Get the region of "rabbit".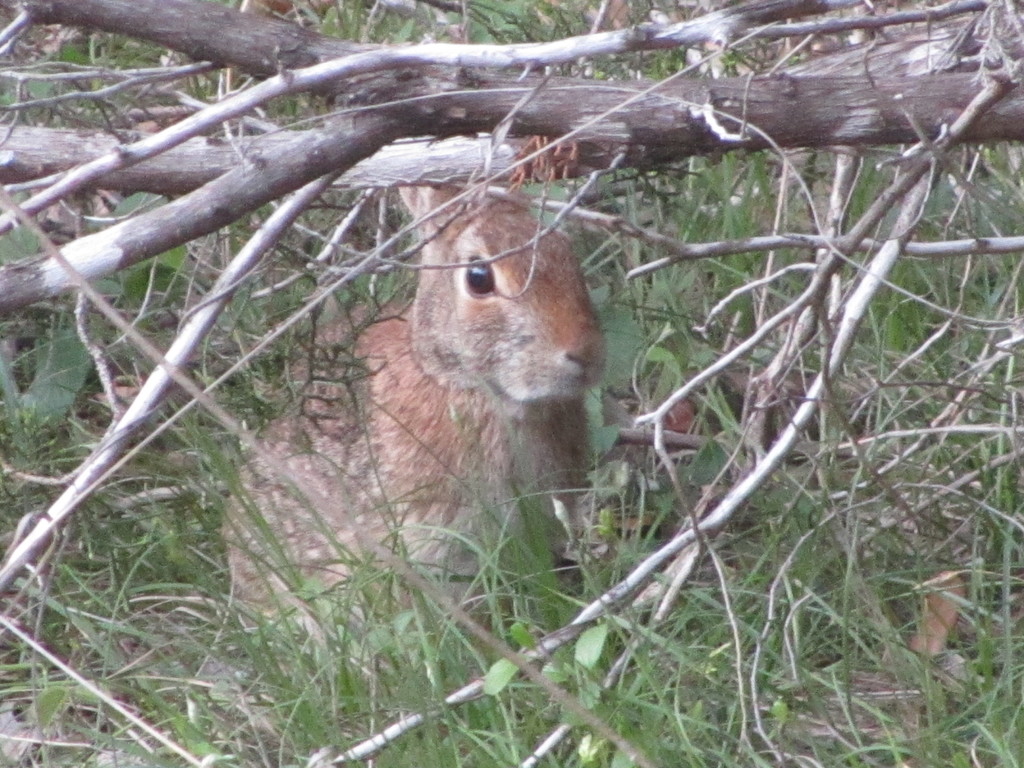
rect(762, 565, 986, 744).
